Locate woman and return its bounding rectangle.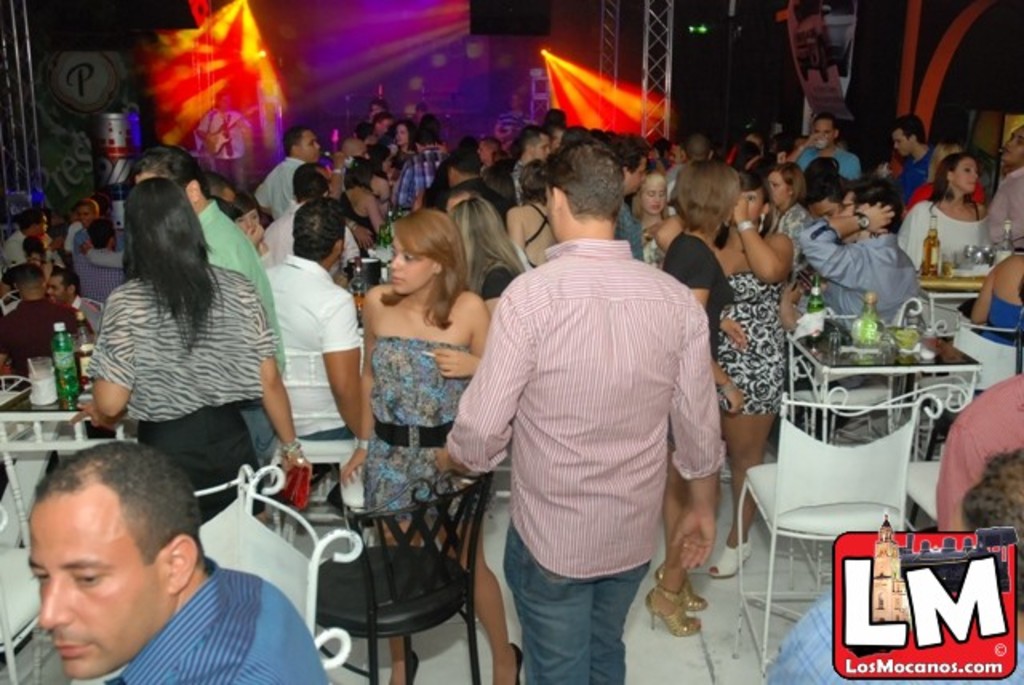
[392,120,422,158].
